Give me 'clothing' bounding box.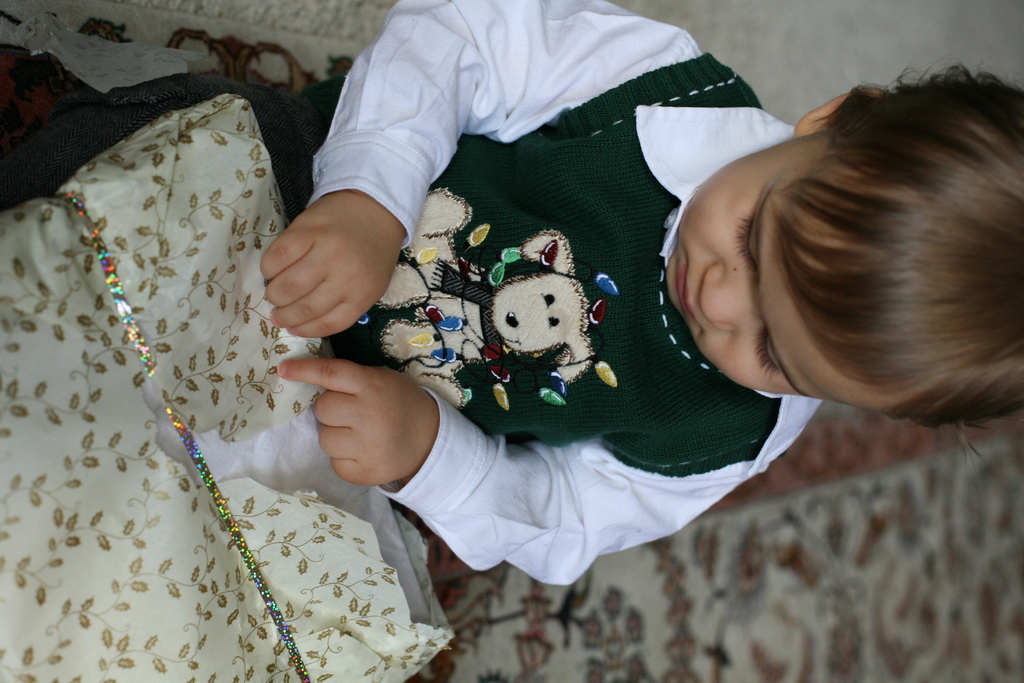
300/44/753/531.
